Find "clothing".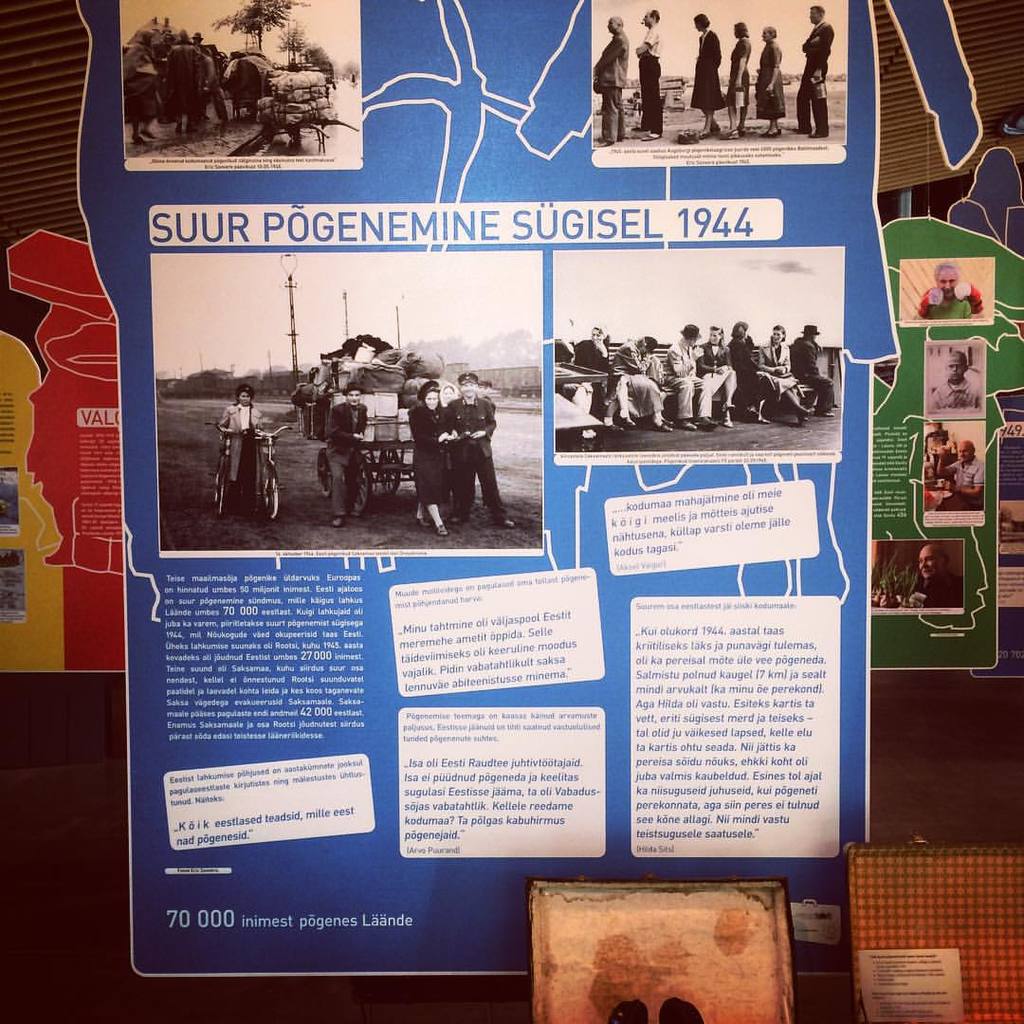
pyautogui.locateOnScreen(460, 438, 501, 512).
